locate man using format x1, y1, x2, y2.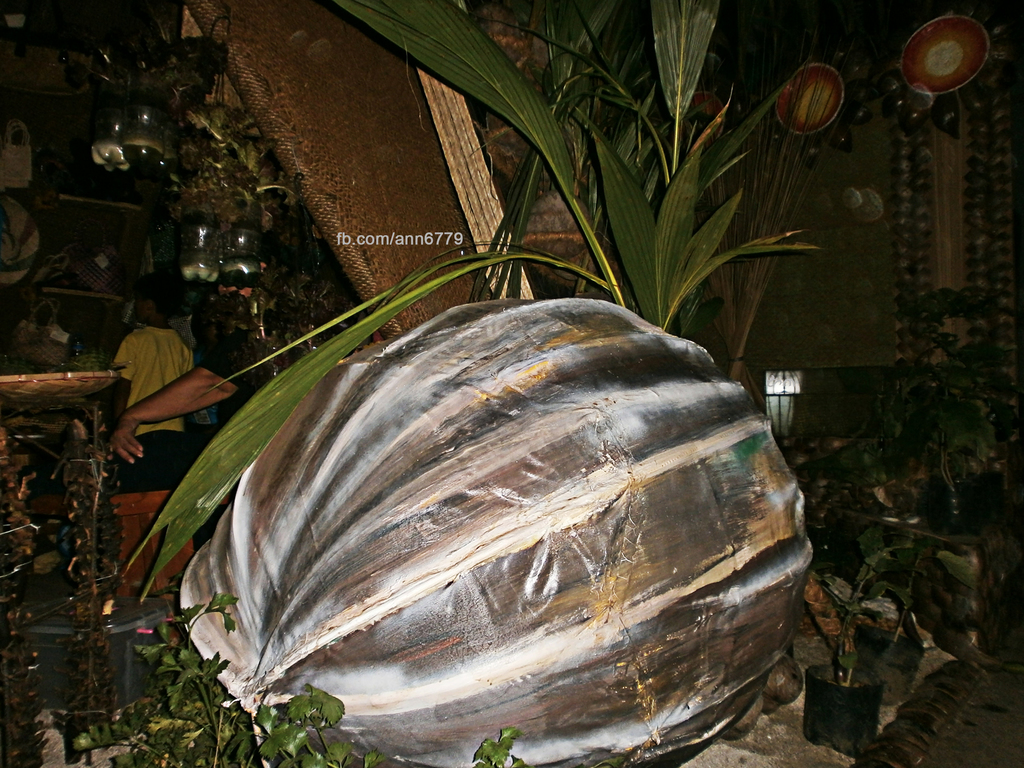
99, 324, 268, 462.
